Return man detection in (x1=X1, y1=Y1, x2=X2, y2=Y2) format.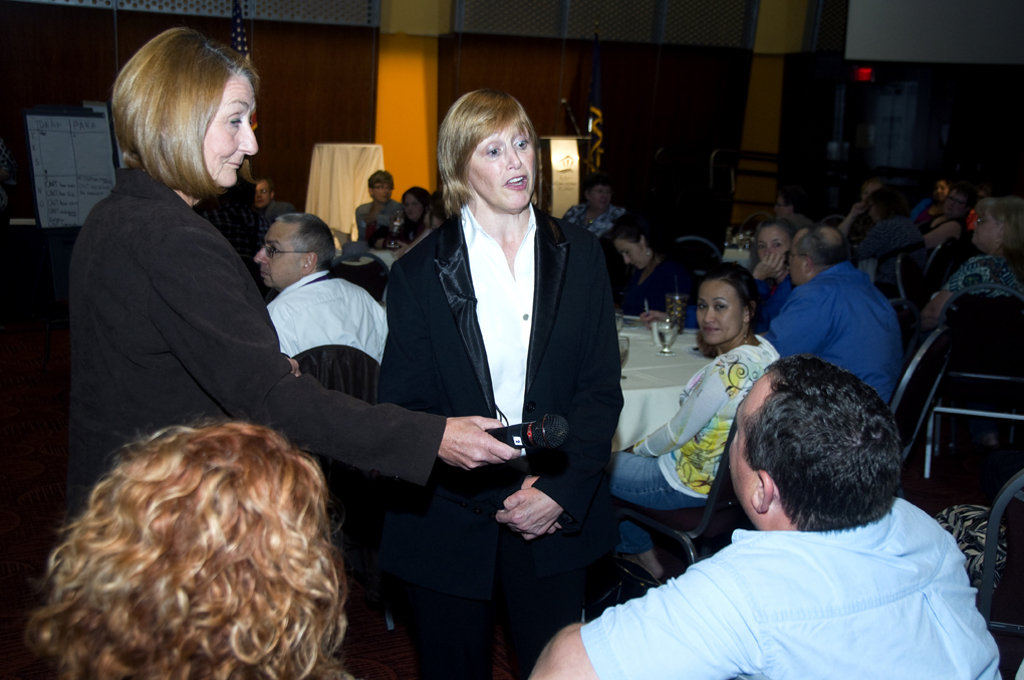
(x1=255, y1=180, x2=291, y2=245).
